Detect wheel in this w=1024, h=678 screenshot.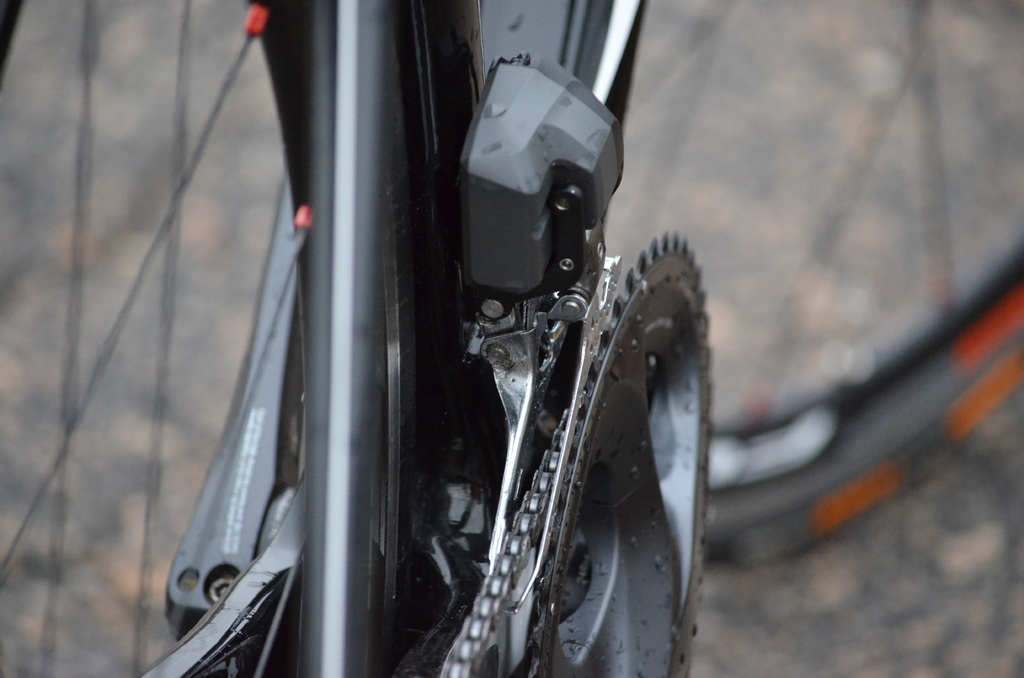
Detection: [0, 0, 413, 677].
